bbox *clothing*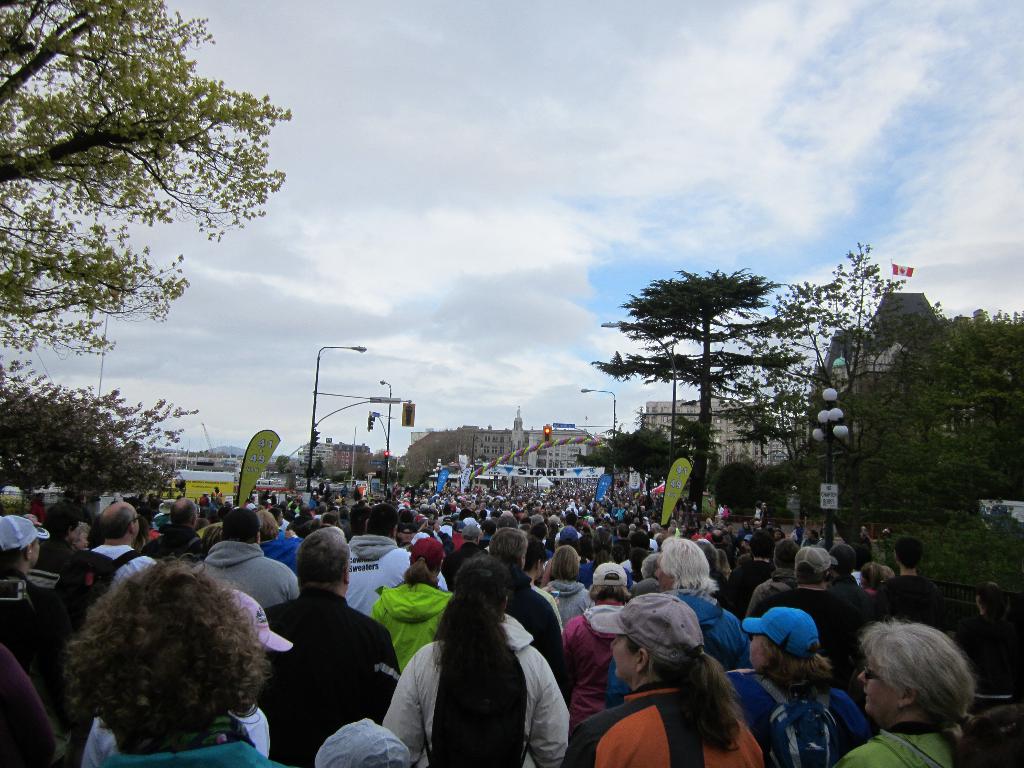
{"left": 743, "top": 563, "right": 801, "bottom": 624}
